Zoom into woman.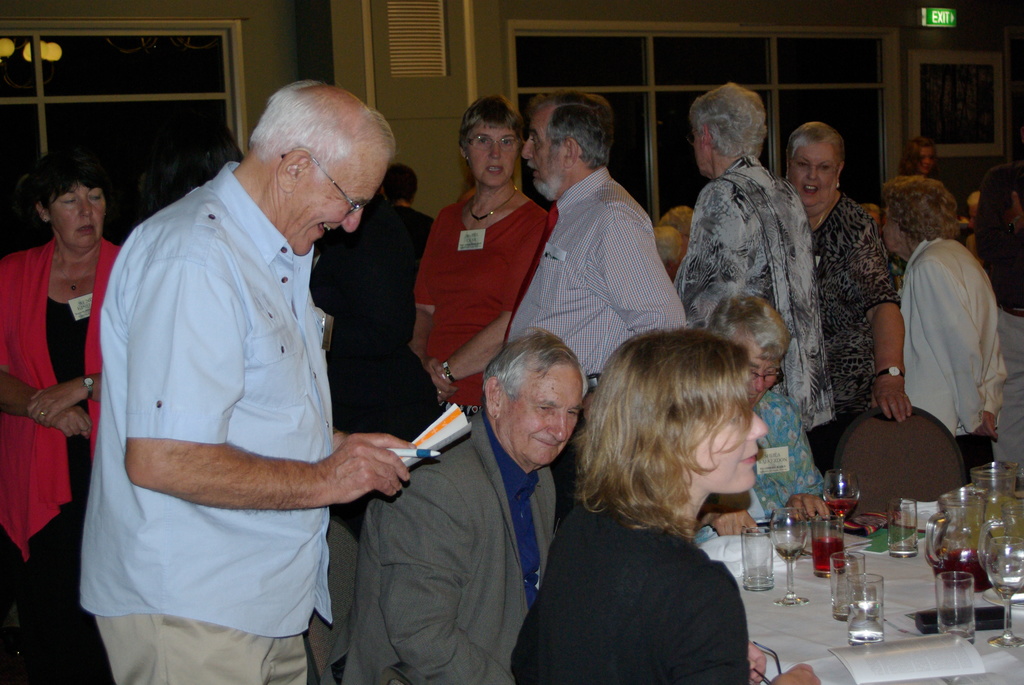
Zoom target: locate(414, 91, 557, 409).
